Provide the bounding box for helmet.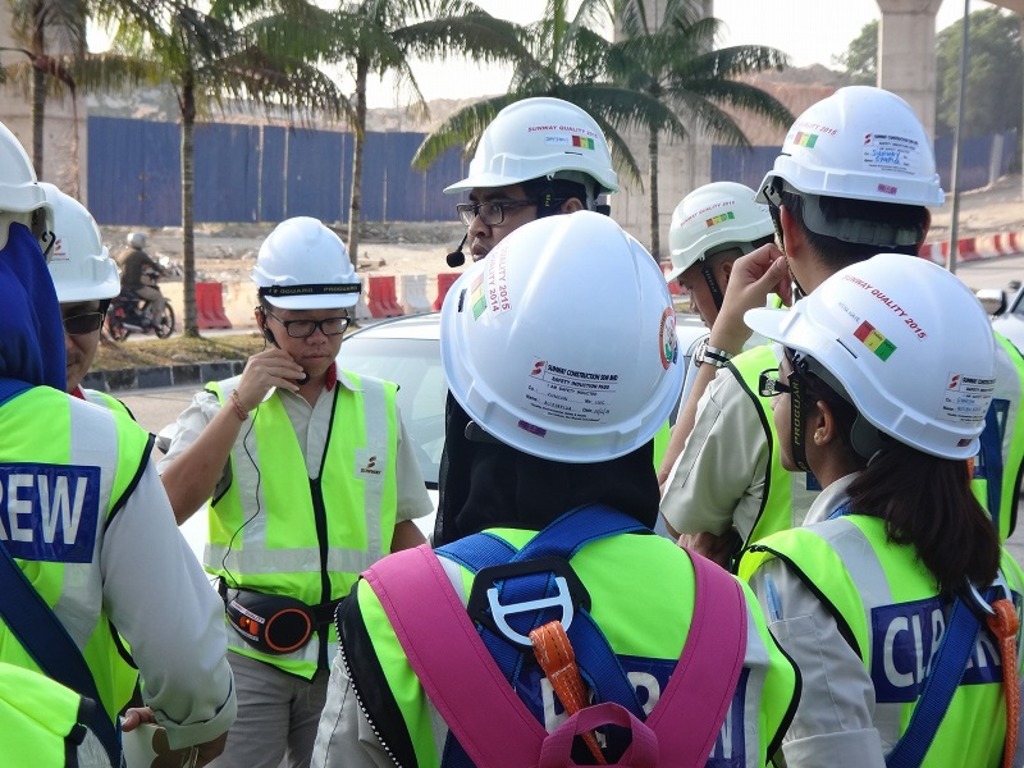
region(765, 97, 934, 270).
